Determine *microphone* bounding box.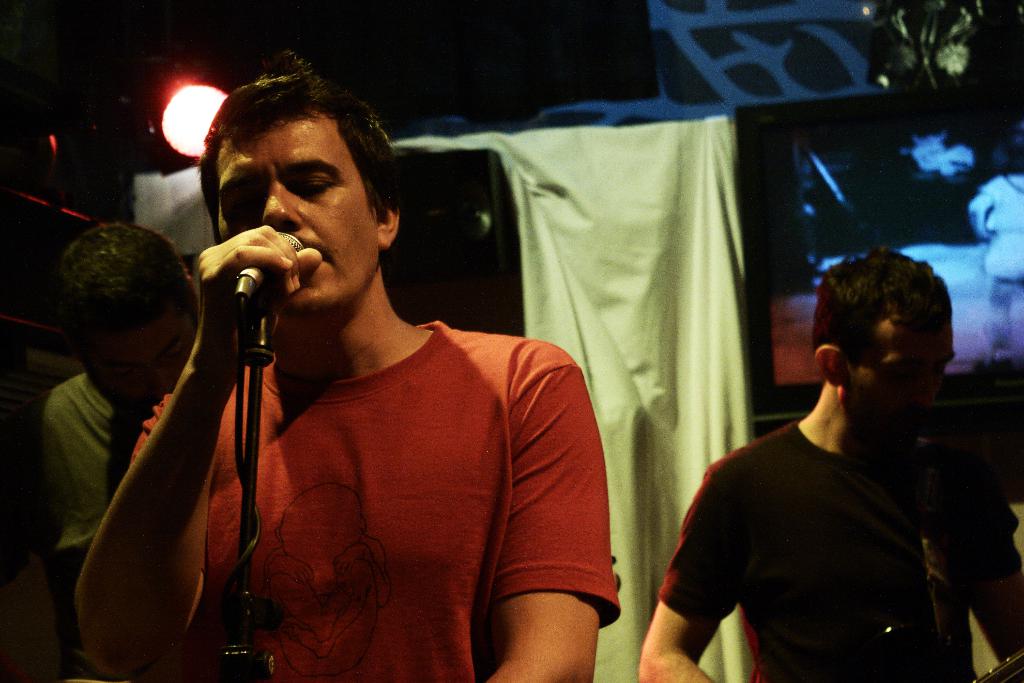
Determined: [227, 223, 308, 341].
